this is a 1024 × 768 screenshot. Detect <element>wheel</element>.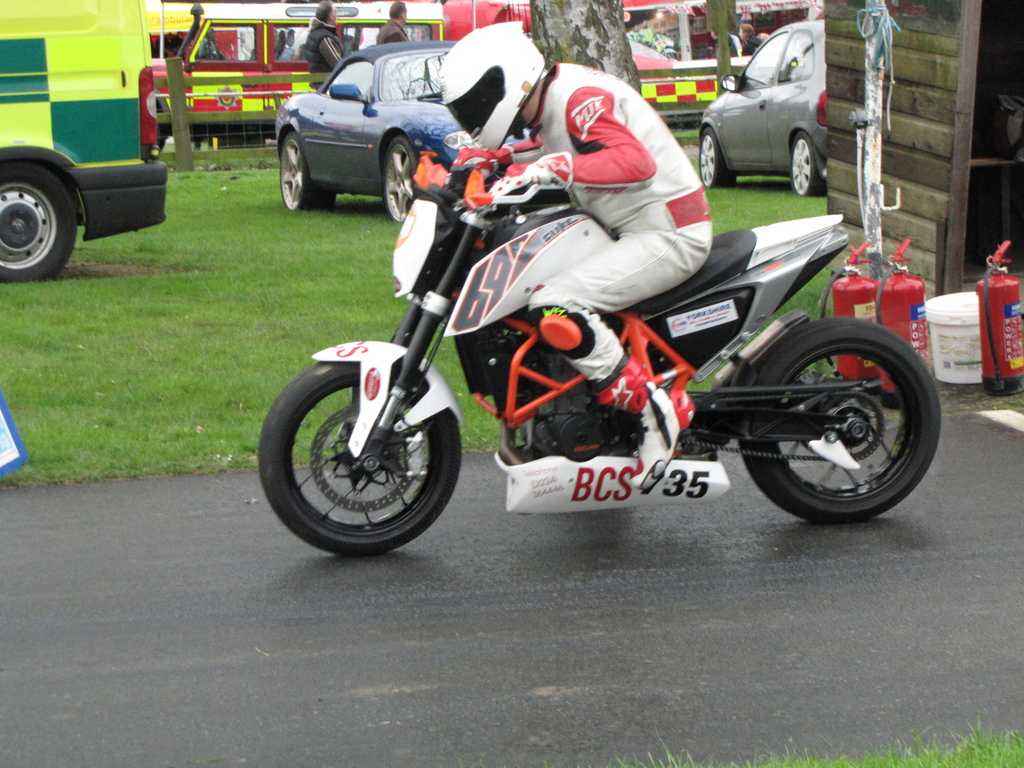
l=280, t=132, r=333, b=212.
